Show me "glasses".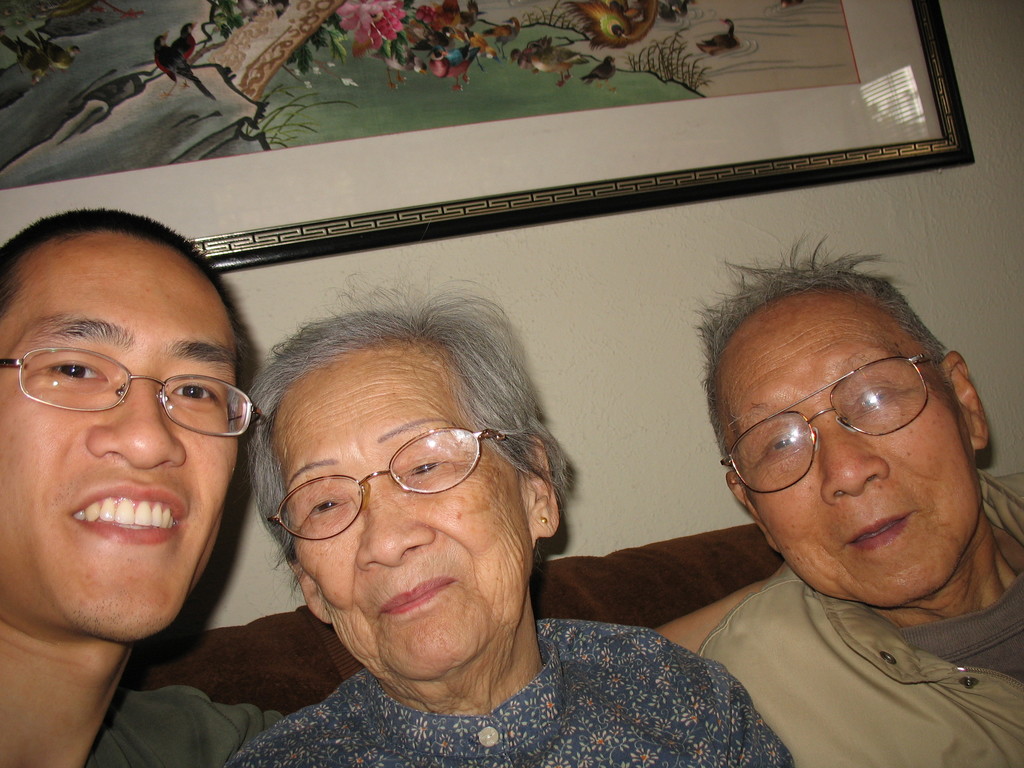
"glasses" is here: 266,422,548,544.
